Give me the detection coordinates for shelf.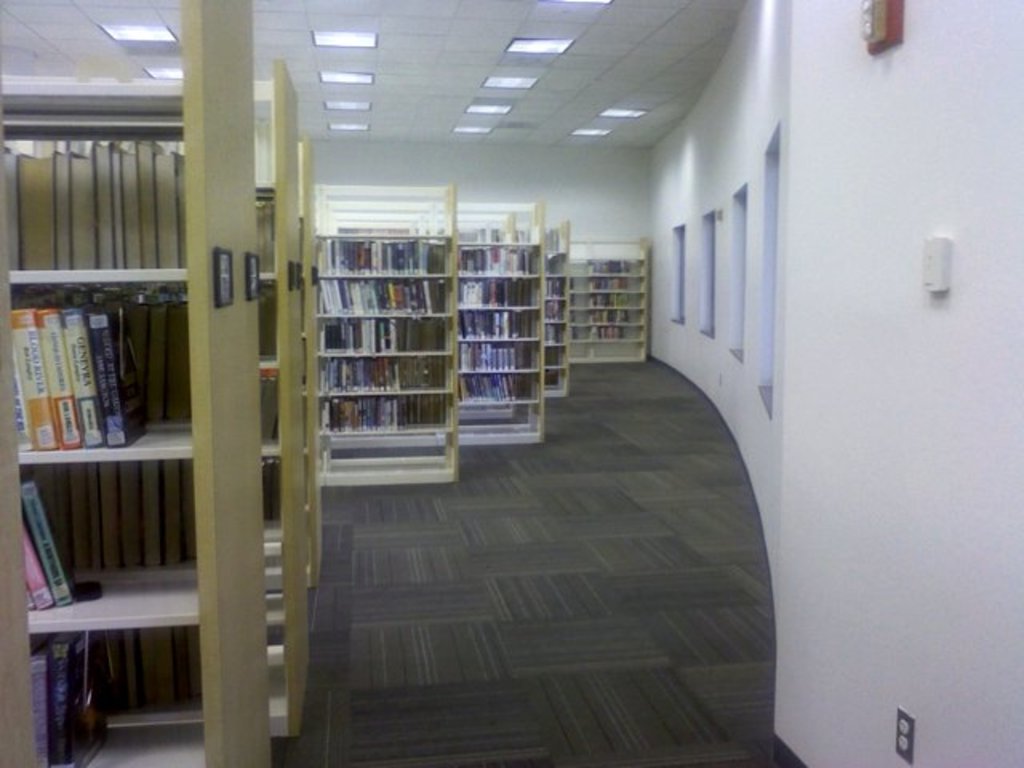
{"left": 326, "top": 187, "right": 464, "bottom": 494}.
